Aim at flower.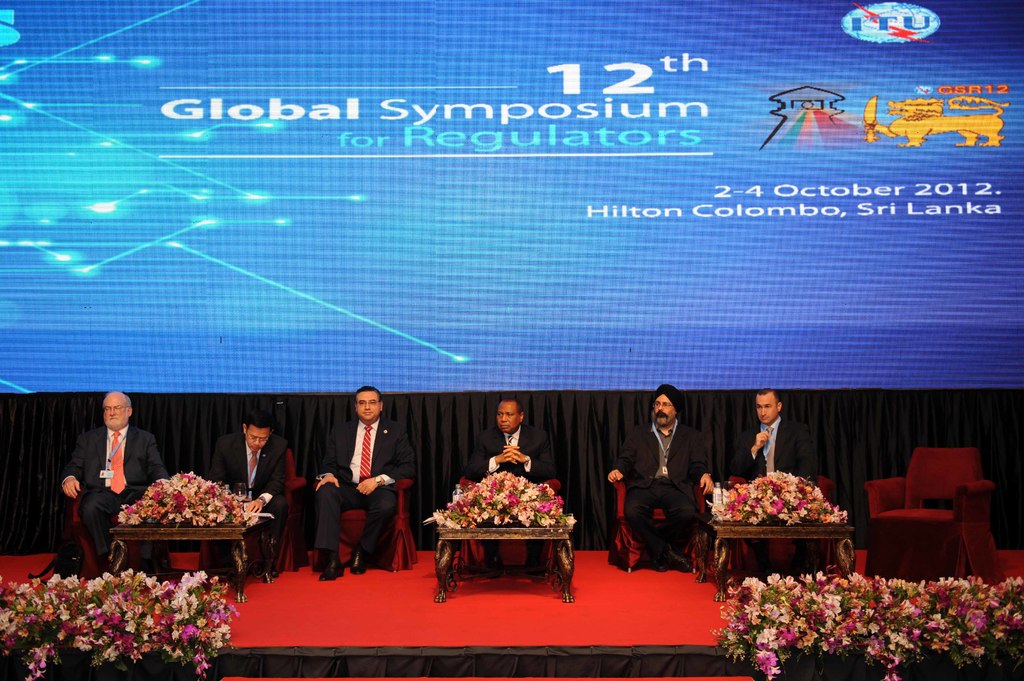
Aimed at left=759, top=646, right=776, bottom=671.
